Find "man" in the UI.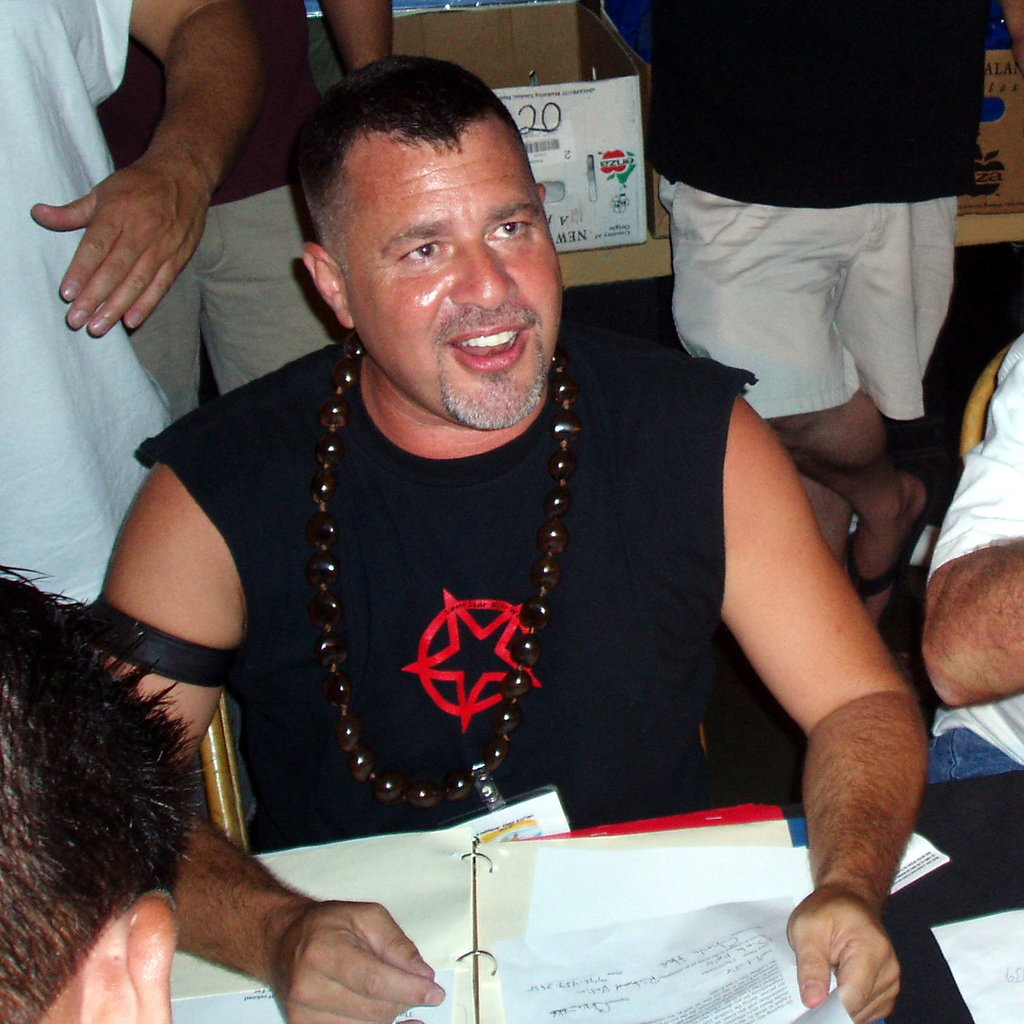
UI element at rect(921, 335, 1023, 786).
